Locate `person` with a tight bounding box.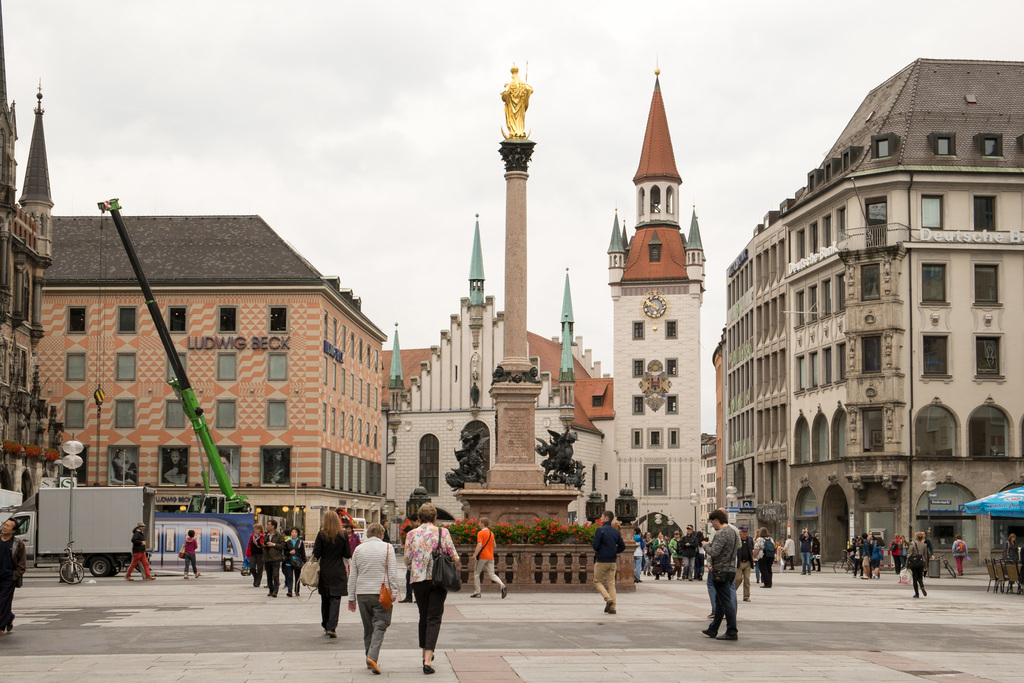
bbox=(315, 513, 349, 634).
